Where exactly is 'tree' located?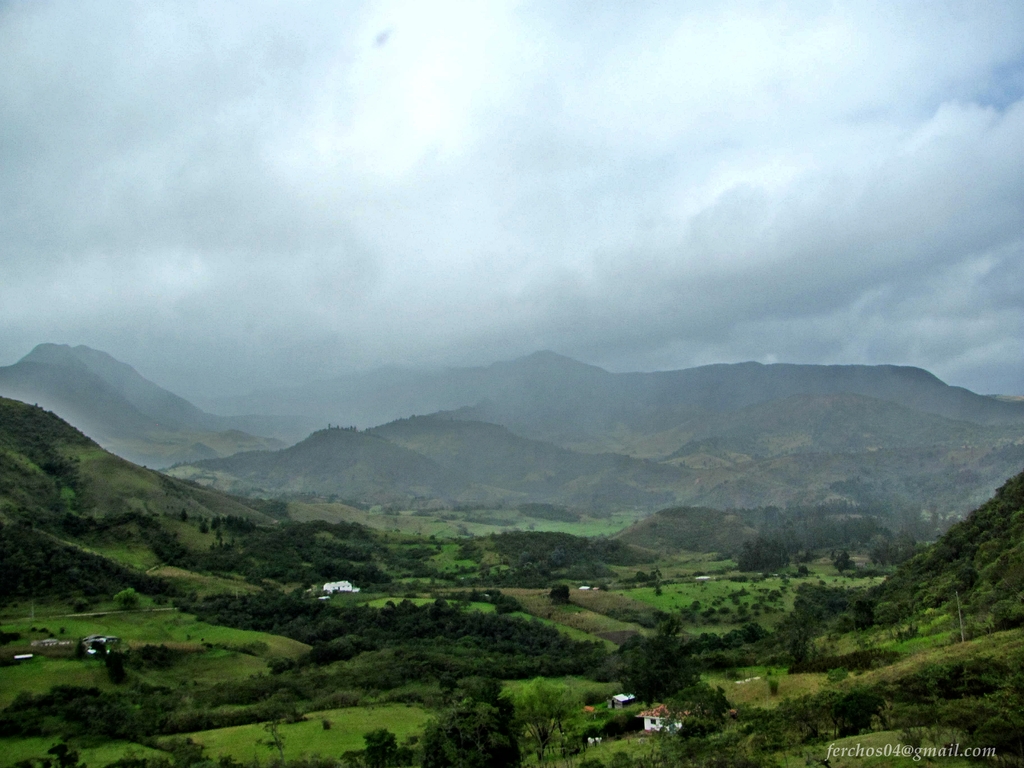
Its bounding box is pyautogui.locateOnScreen(548, 580, 568, 602).
